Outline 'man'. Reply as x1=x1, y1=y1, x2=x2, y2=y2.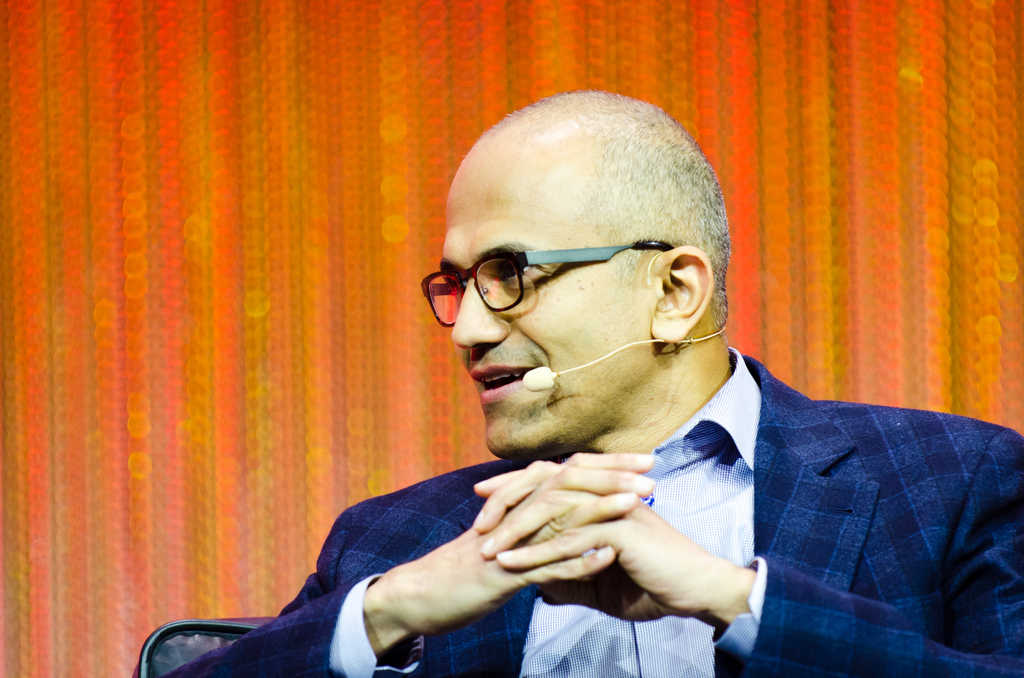
x1=251, y1=109, x2=1004, y2=677.
